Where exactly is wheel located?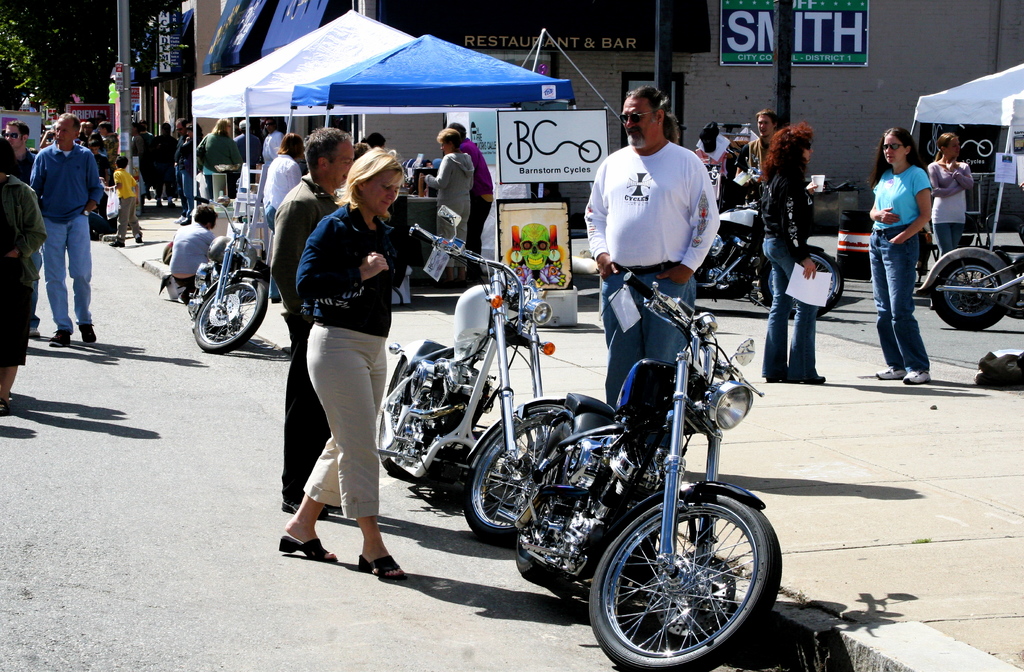
Its bounding box is (926,257,1002,334).
